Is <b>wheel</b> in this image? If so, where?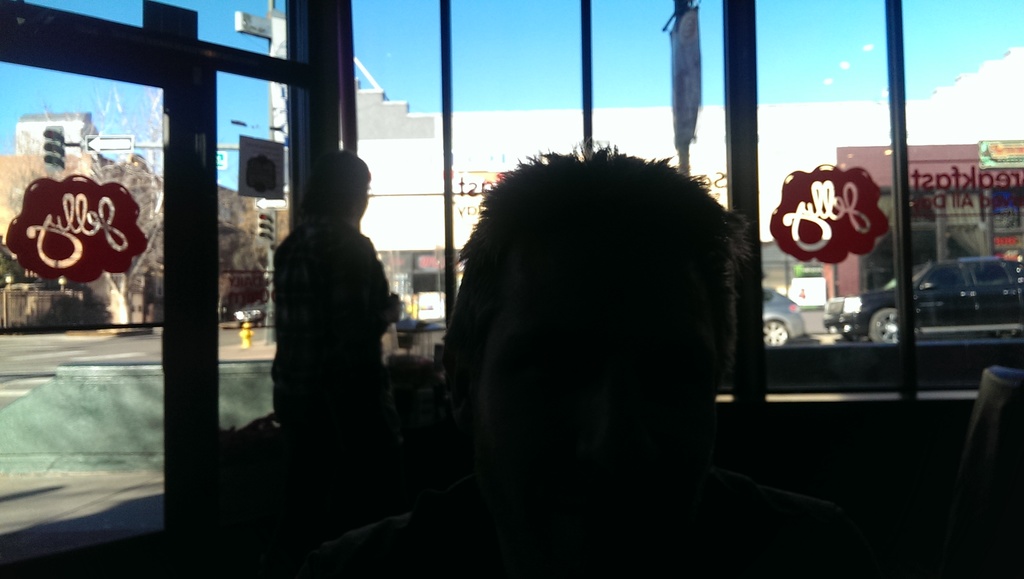
Yes, at (left=755, top=318, right=788, bottom=354).
